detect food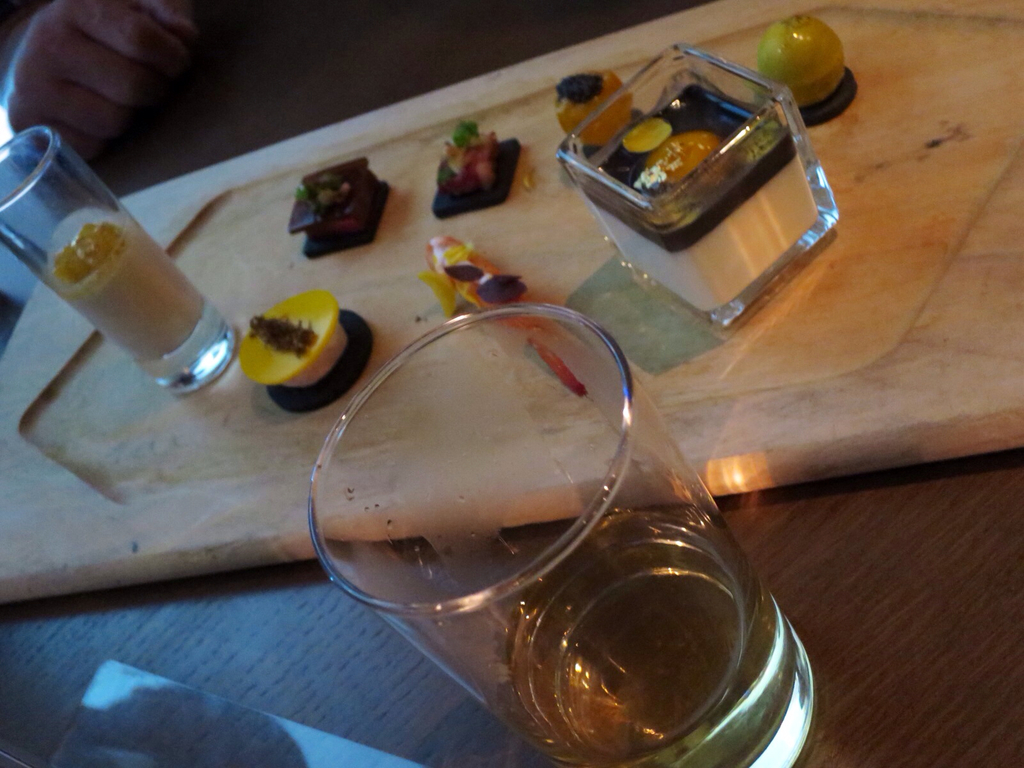
x1=570, y1=44, x2=790, y2=214
